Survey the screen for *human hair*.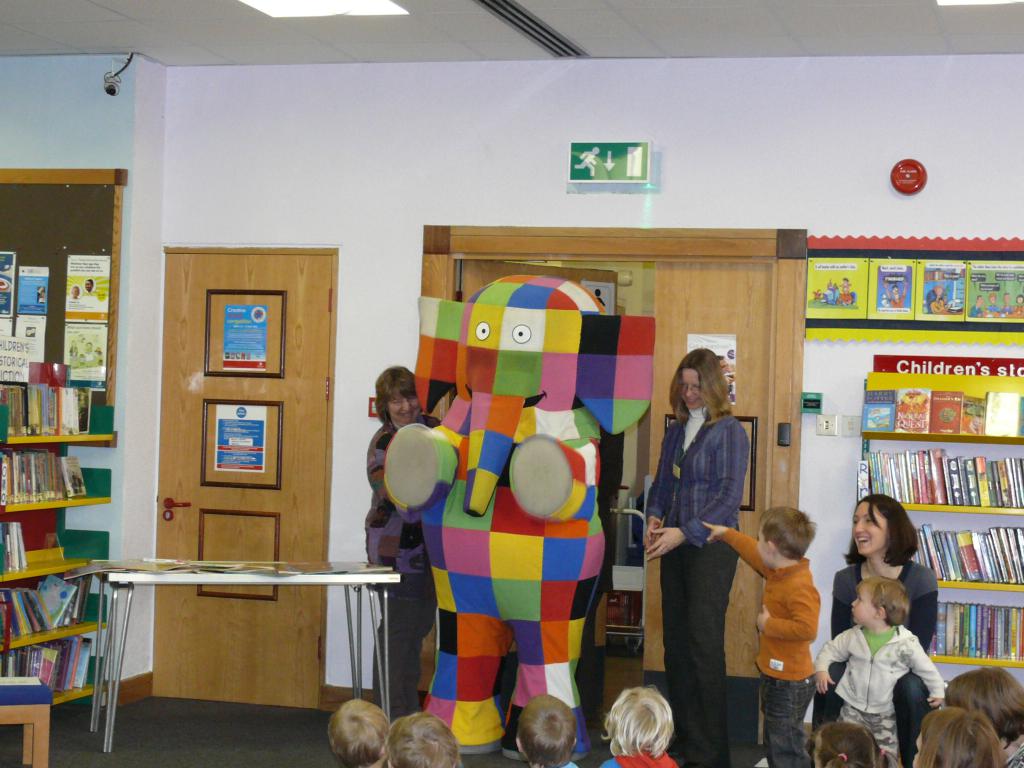
Survey found: x1=913, y1=703, x2=1006, y2=767.
